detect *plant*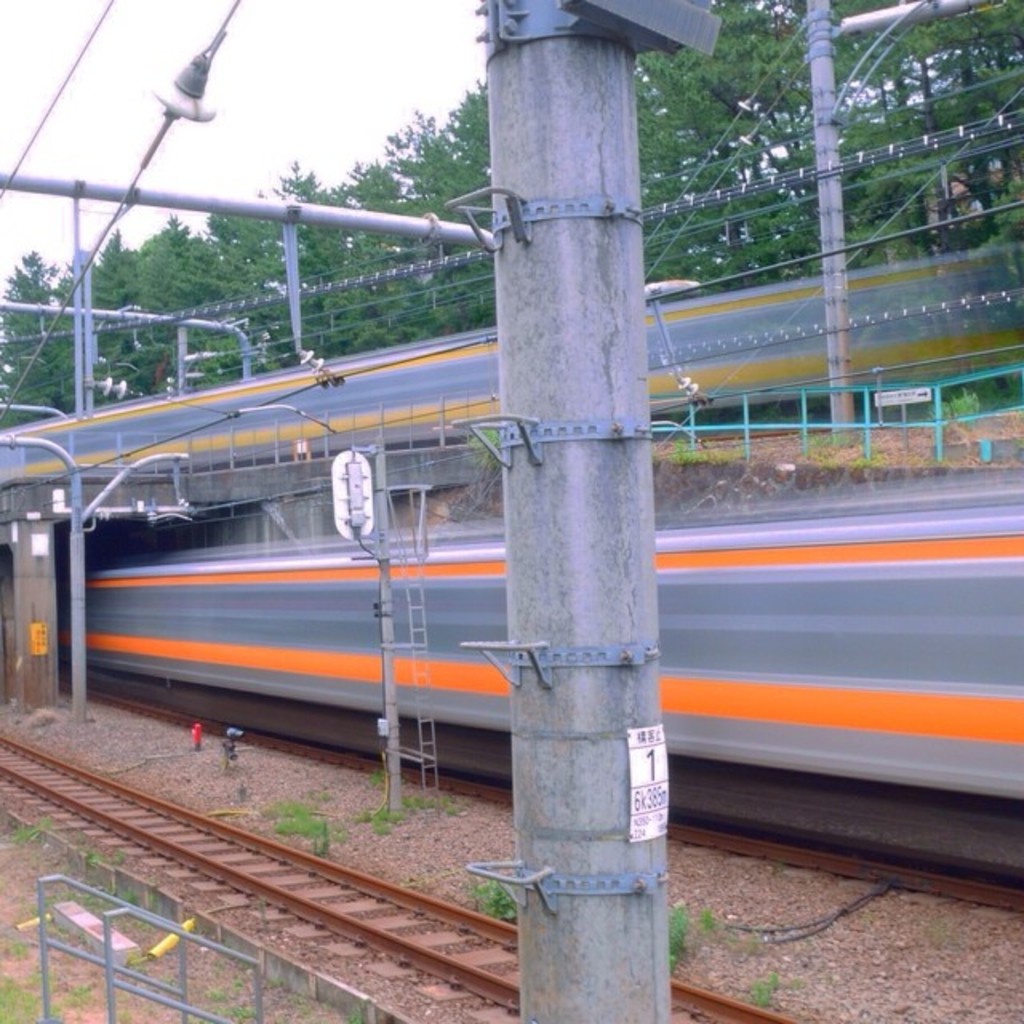
371:766:394:779
